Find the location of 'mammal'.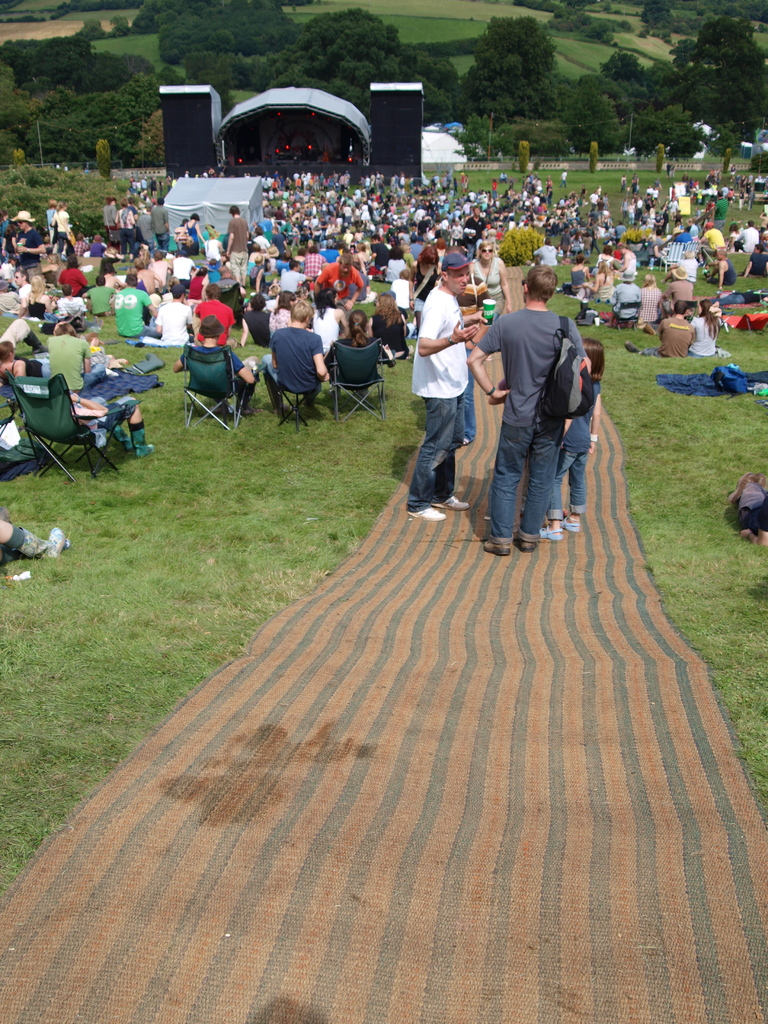
Location: crop(191, 285, 231, 338).
